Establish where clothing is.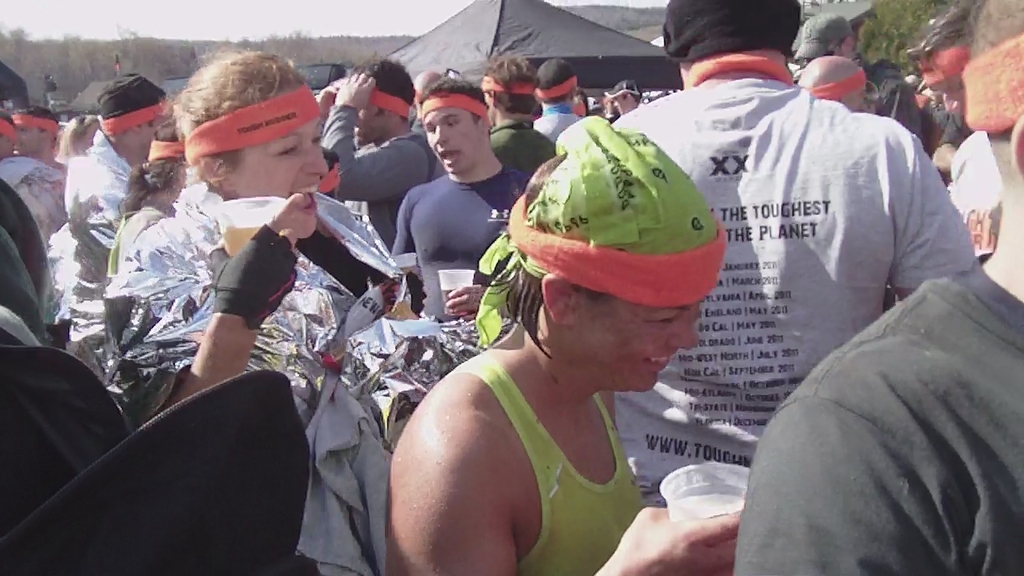
Established at <region>492, 120, 549, 174</region>.
